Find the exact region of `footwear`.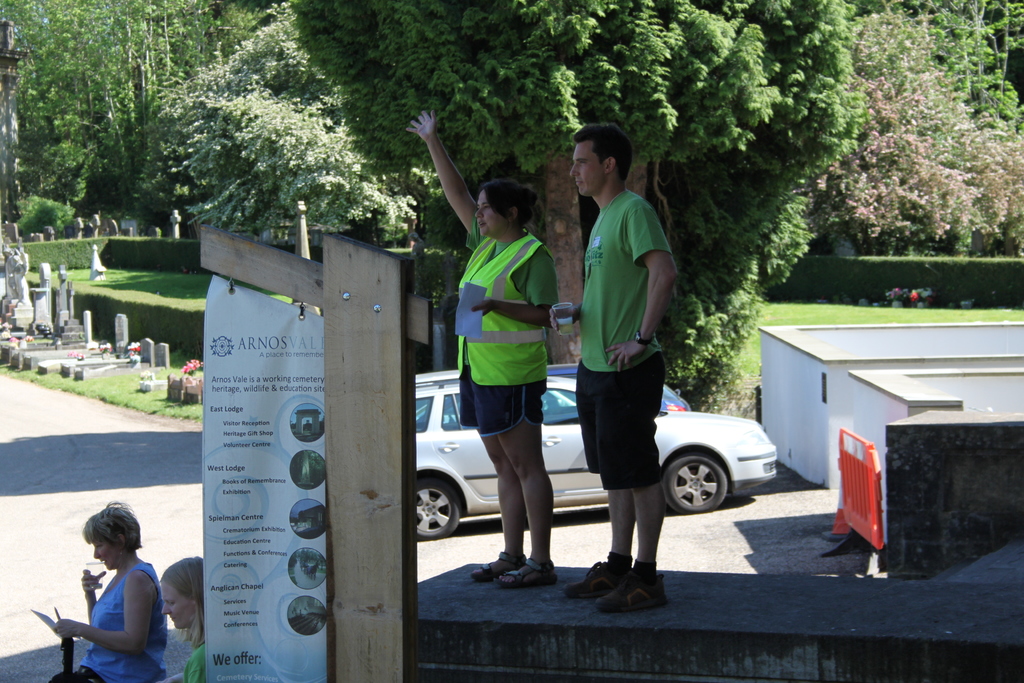
Exact region: [left=499, top=552, right=560, bottom=591].
